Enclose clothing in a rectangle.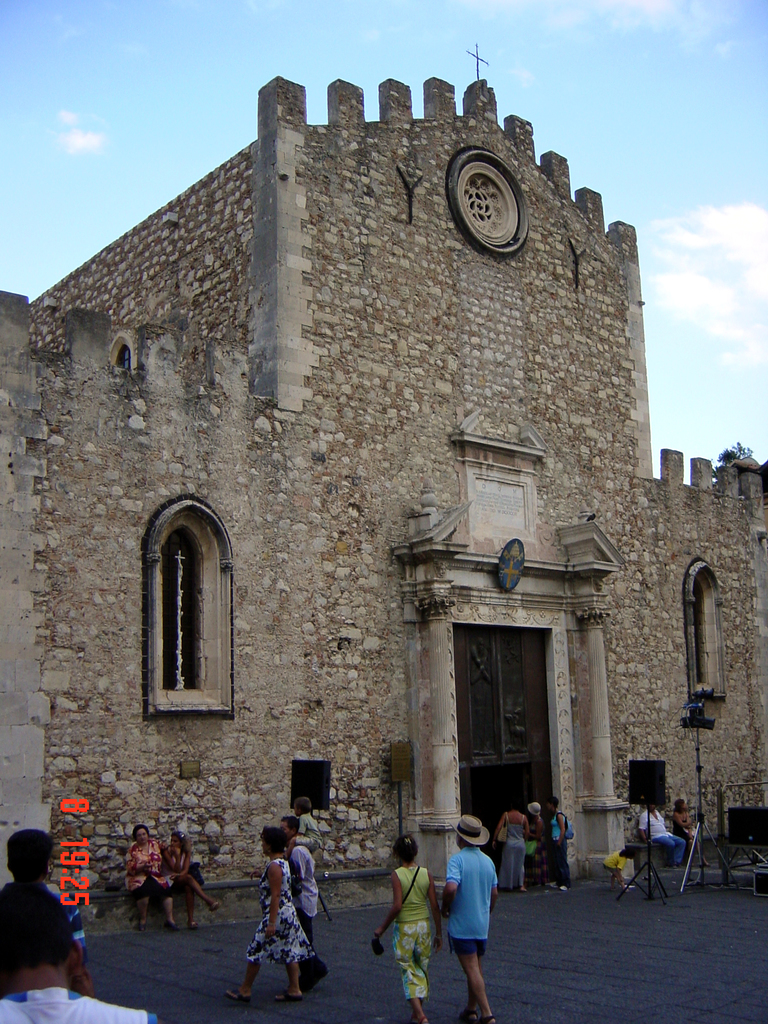
<region>493, 811, 542, 890</region>.
